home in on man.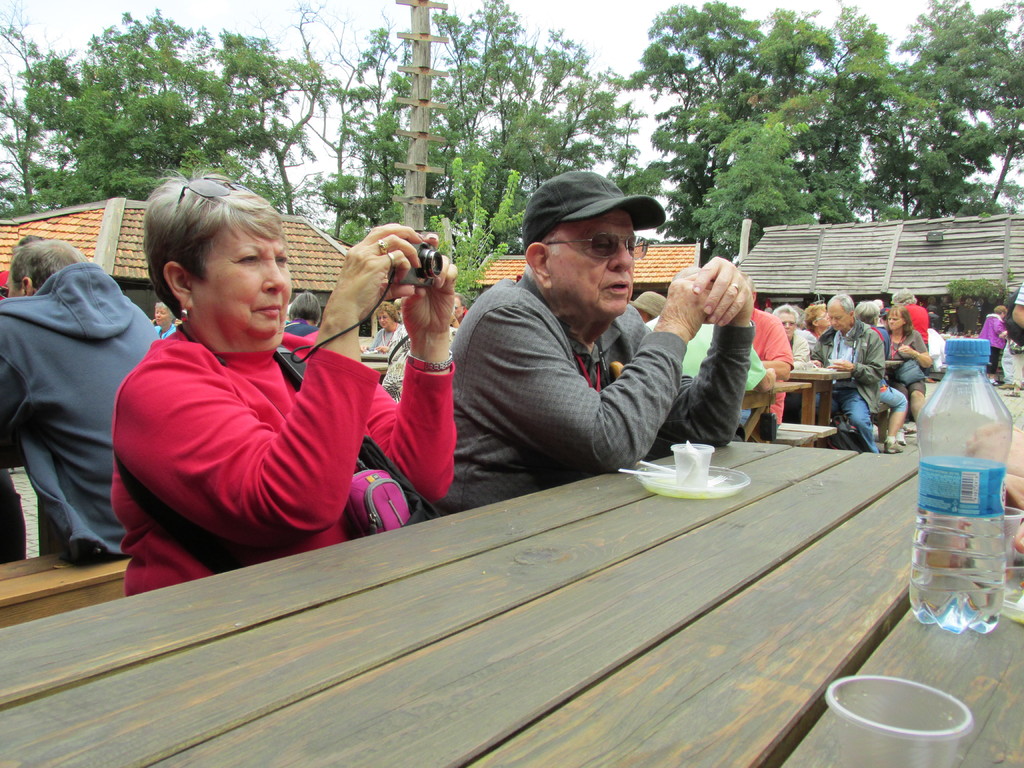
Homed in at (629,294,664,317).
